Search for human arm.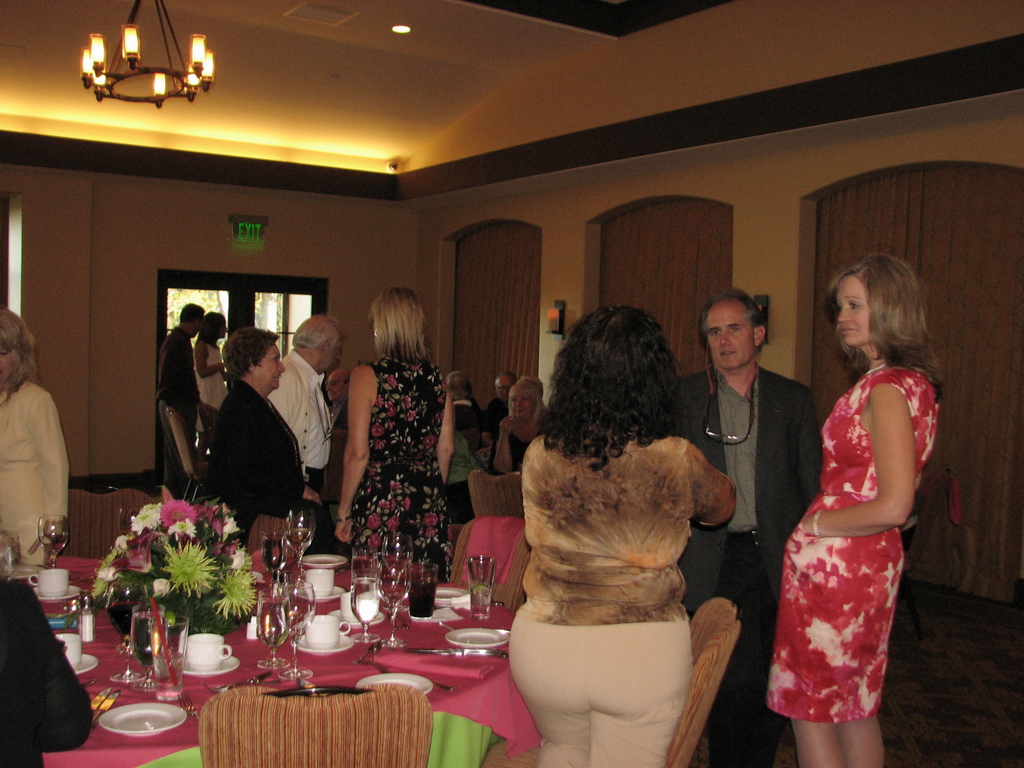
Found at {"x1": 26, "y1": 394, "x2": 71, "y2": 521}.
